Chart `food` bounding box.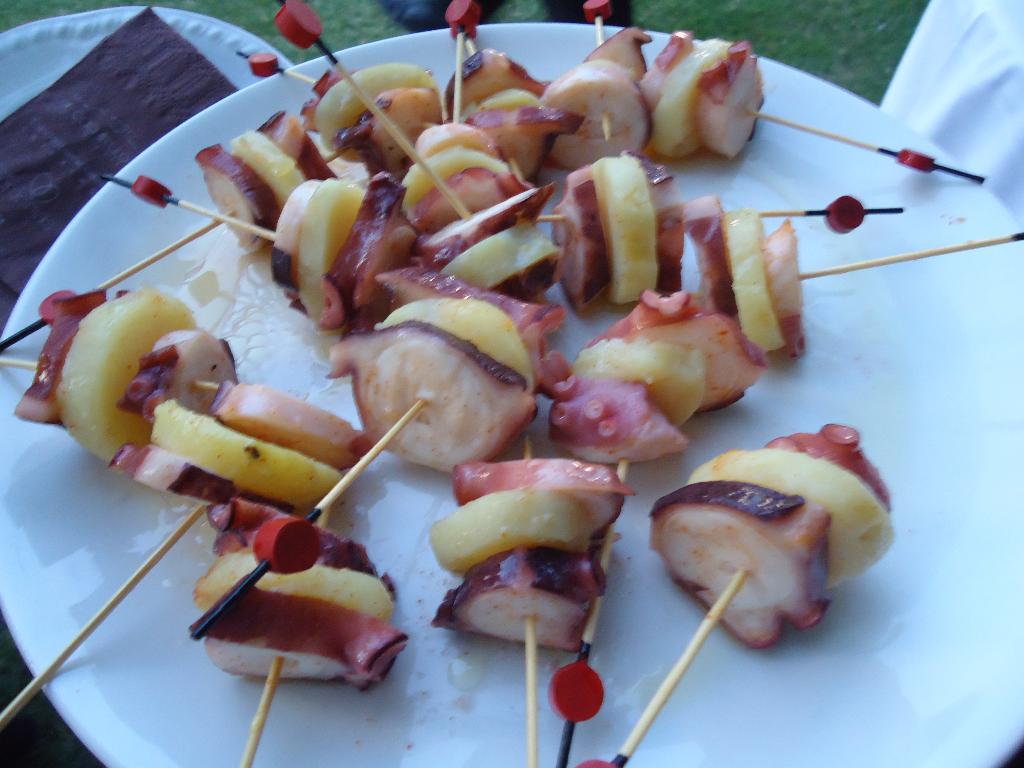
Charted: (68,4,895,698).
